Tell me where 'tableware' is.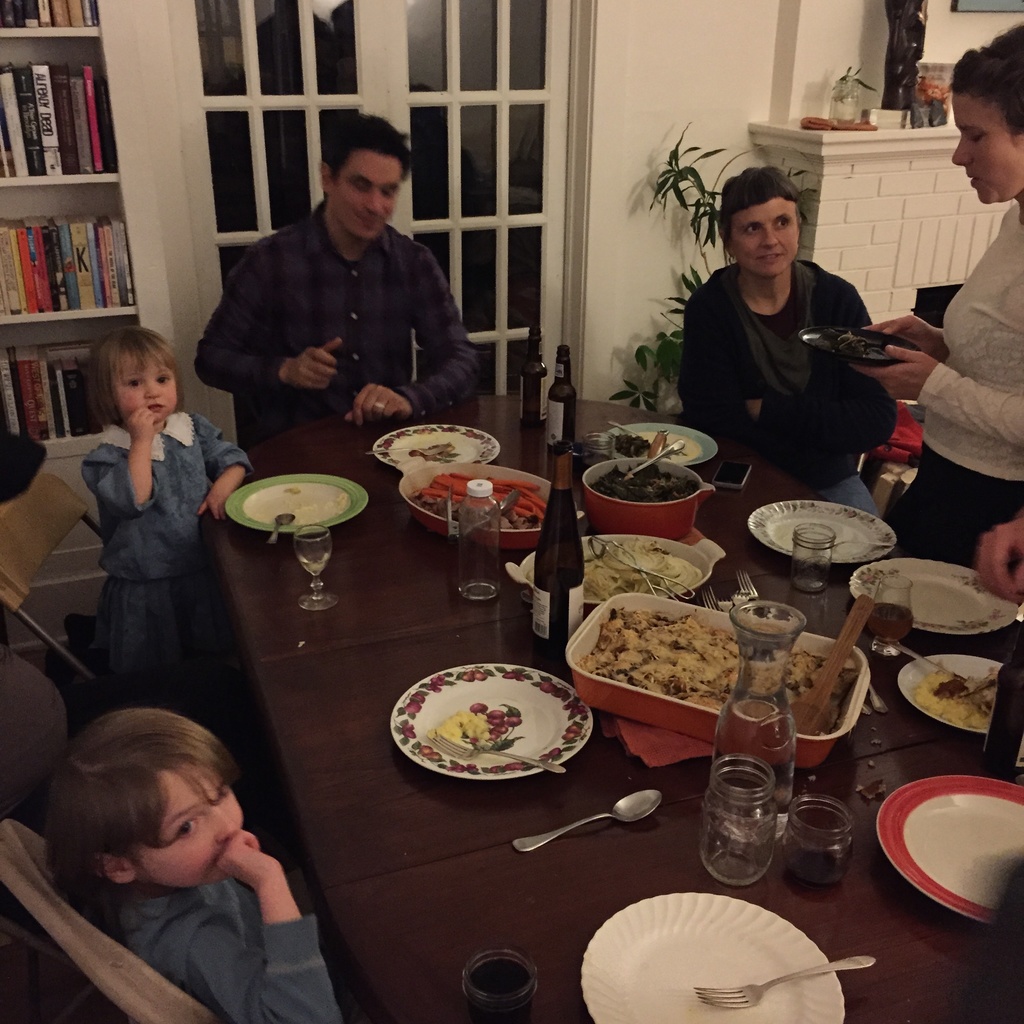
'tableware' is at <bbox>795, 581, 874, 730</bbox>.
